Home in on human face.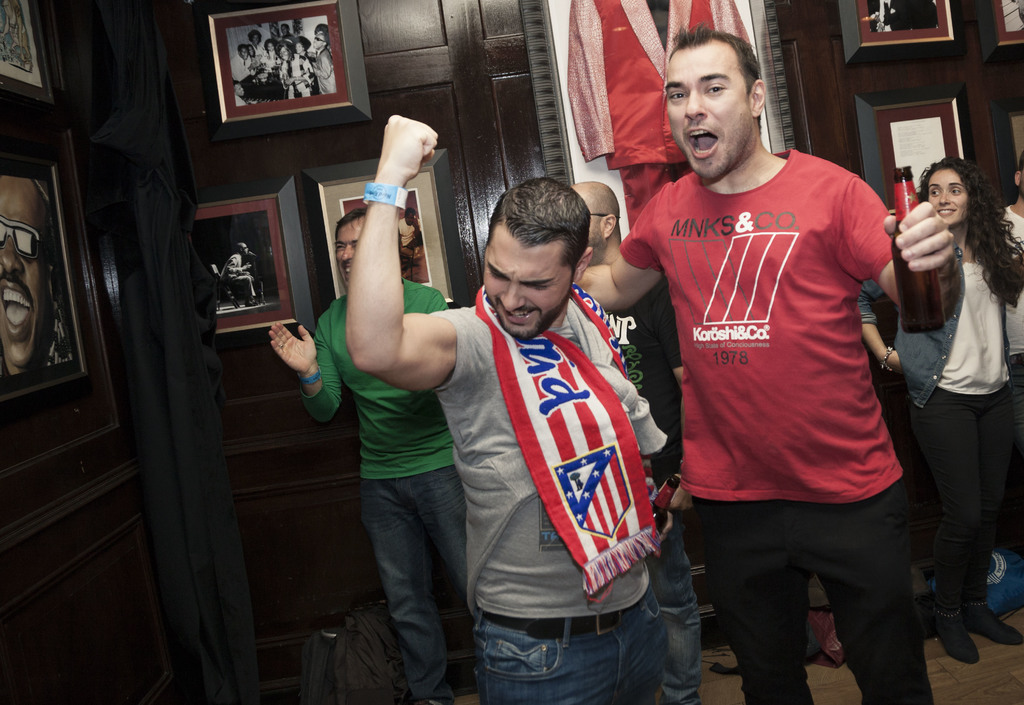
Homed in at [left=666, top=47, right=745, bottom=174].
